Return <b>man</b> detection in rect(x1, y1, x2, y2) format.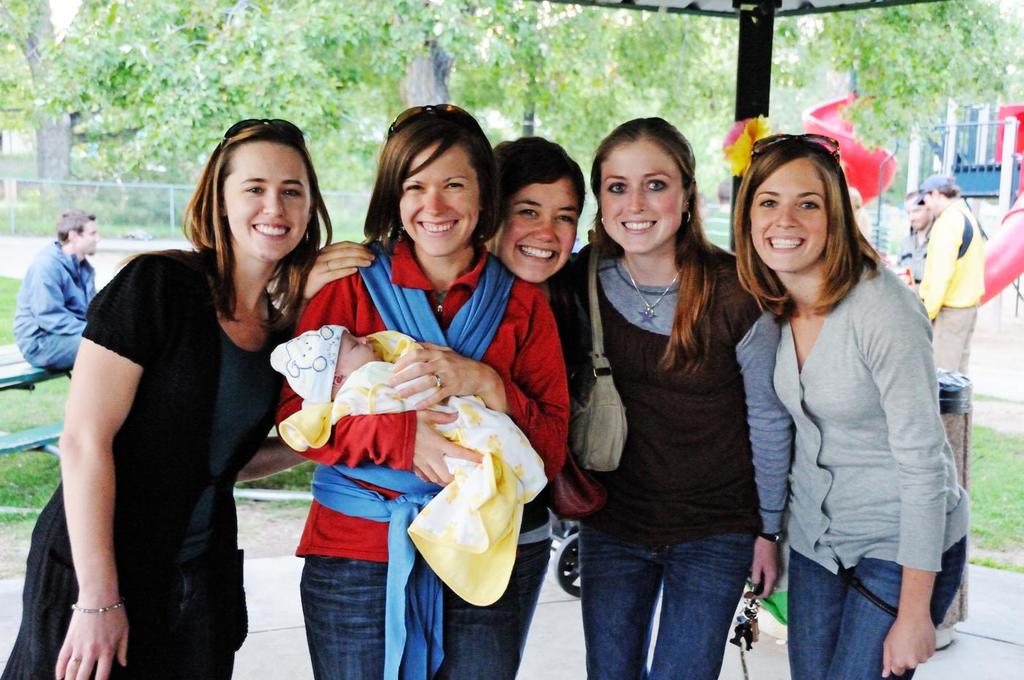
rect(4, 200, 100, 400).
